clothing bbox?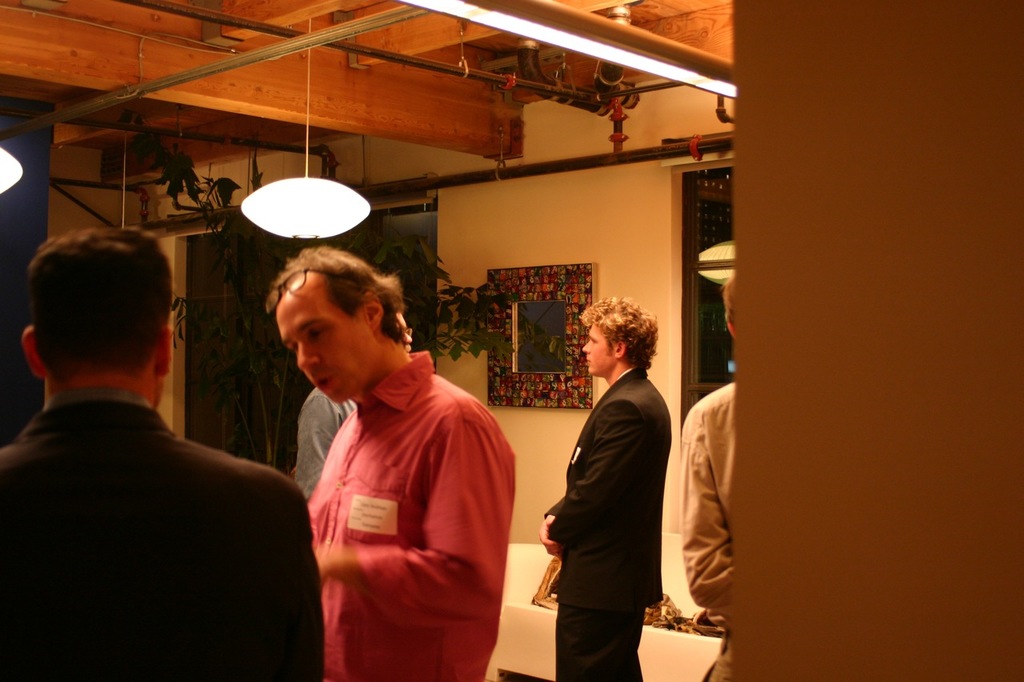
bbox=[678, 383, 734, 681]
